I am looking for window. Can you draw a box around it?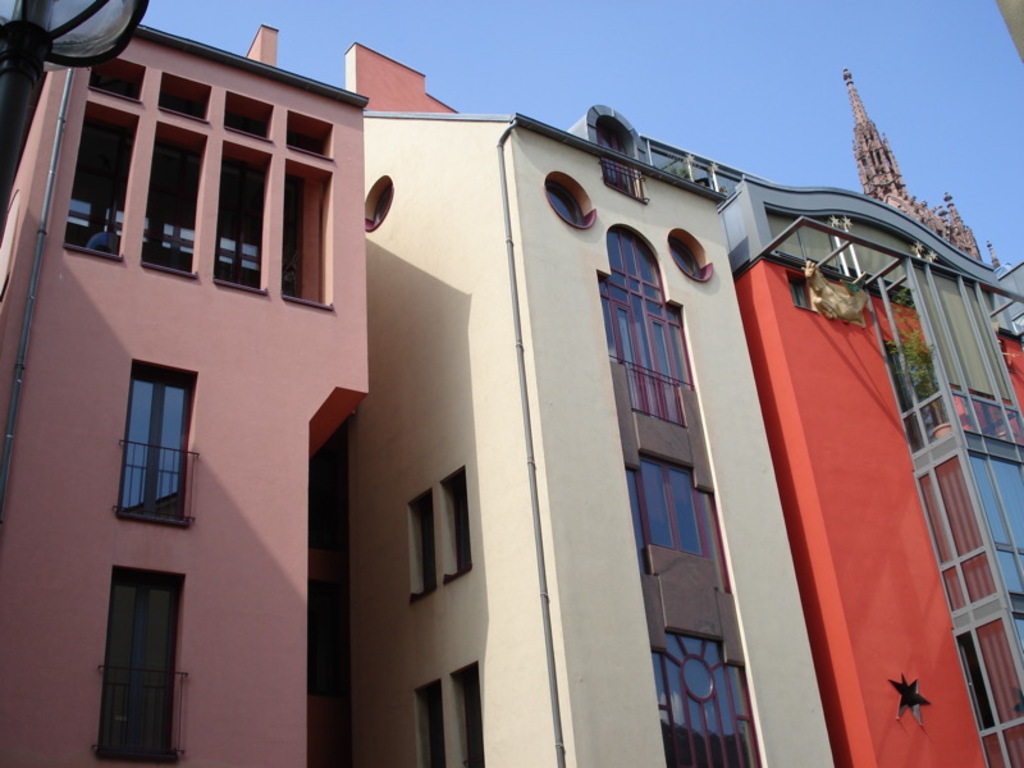
Sure, the bounding box is {"left": 442, "top": 466, "right": 471, "bottom": 580}.
